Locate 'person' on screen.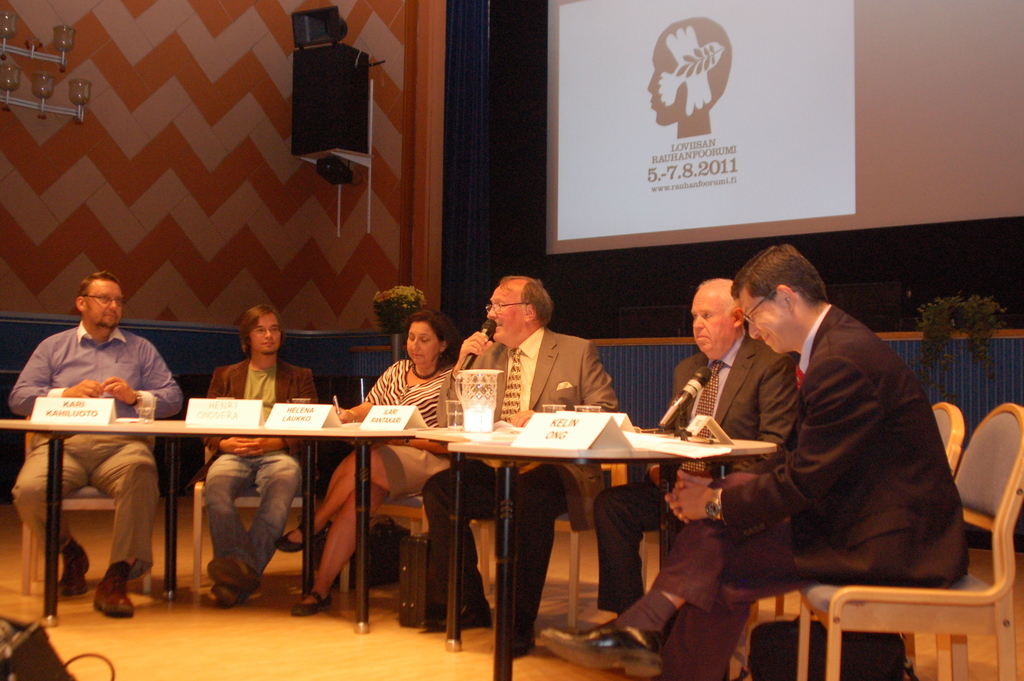
On screen at <bbox>273, 306, 461, 616</bbox>.
